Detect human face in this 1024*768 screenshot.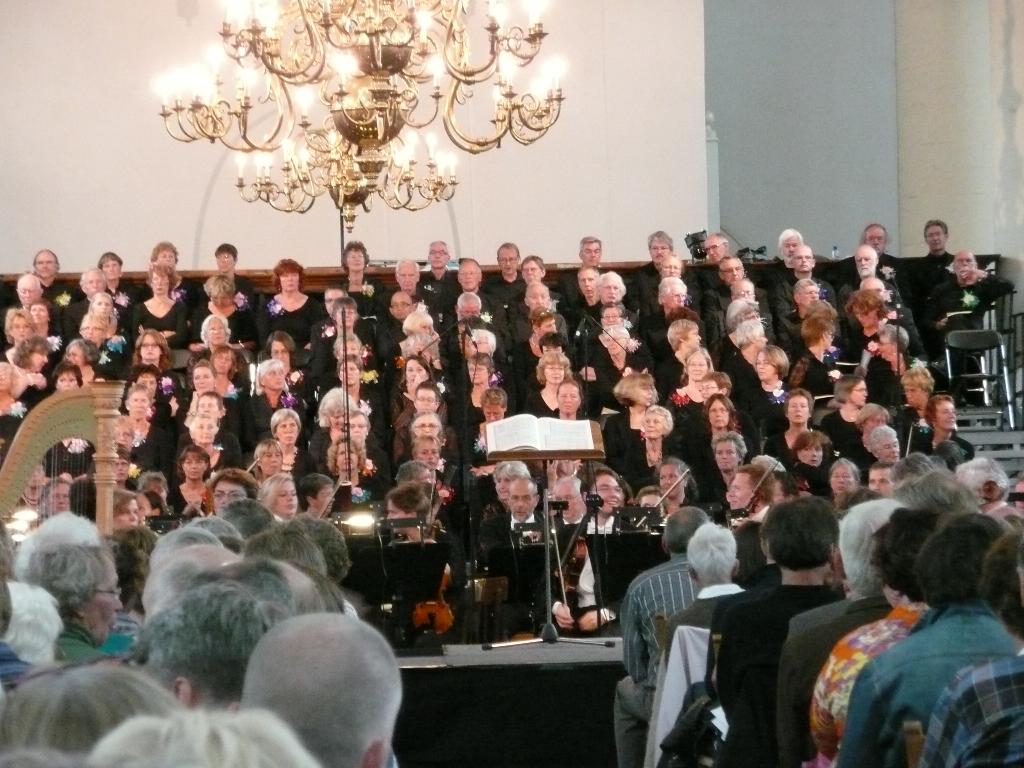
Detection: select_region(955, 252, 973, 282).
